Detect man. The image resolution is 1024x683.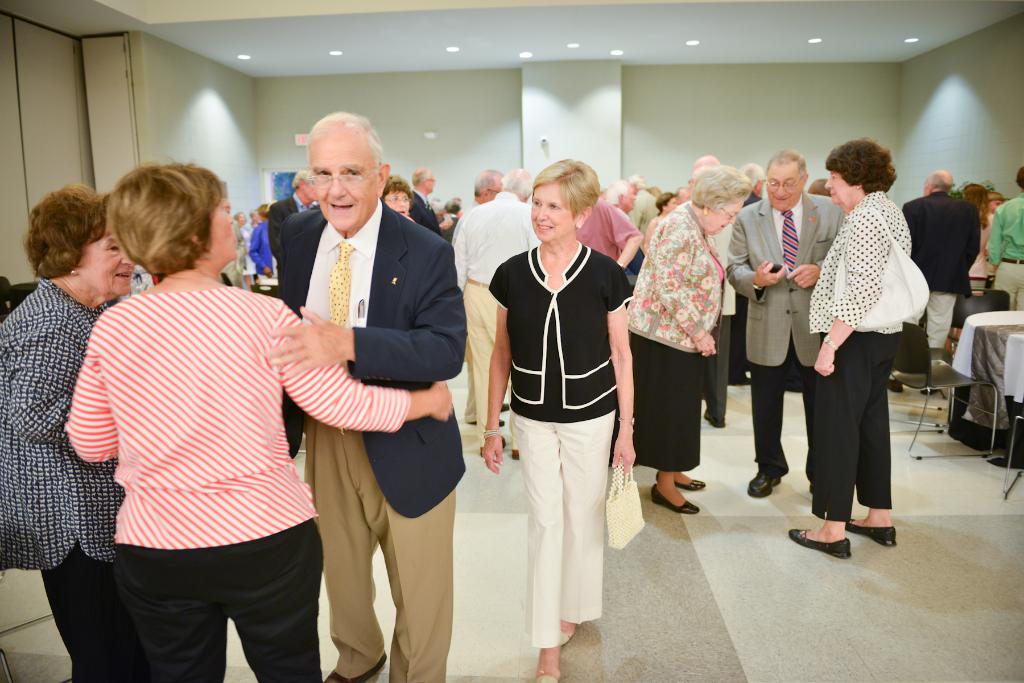
(449,170,506,428).
